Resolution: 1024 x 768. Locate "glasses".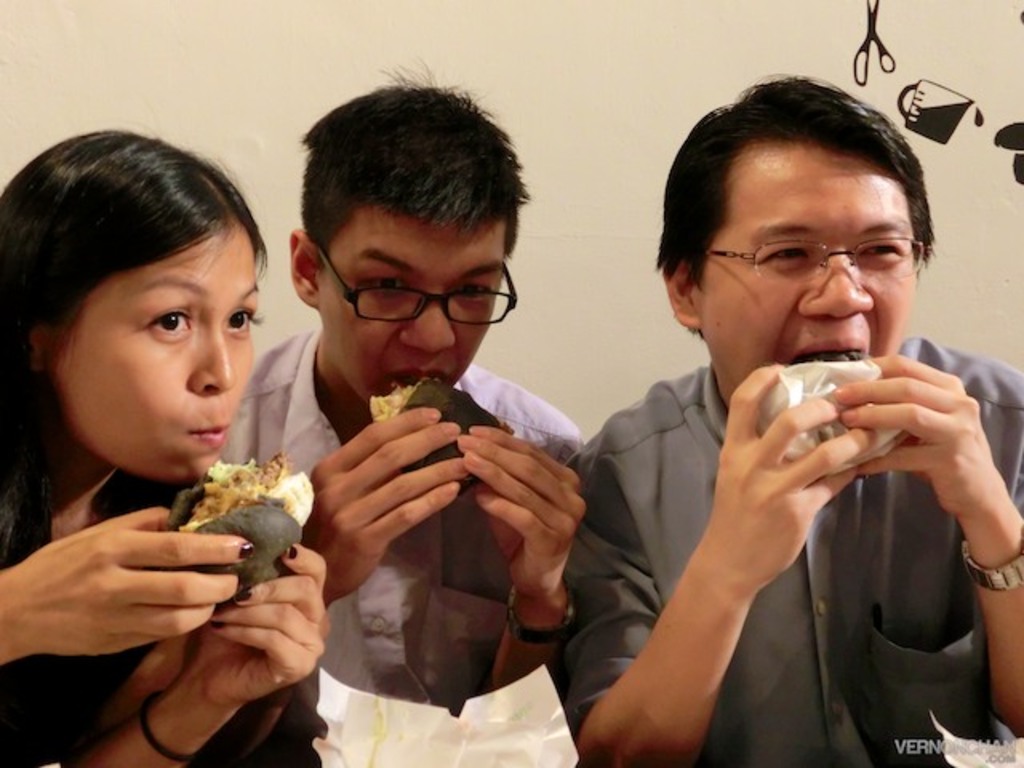
BBox(318, 250, 522, 326).
